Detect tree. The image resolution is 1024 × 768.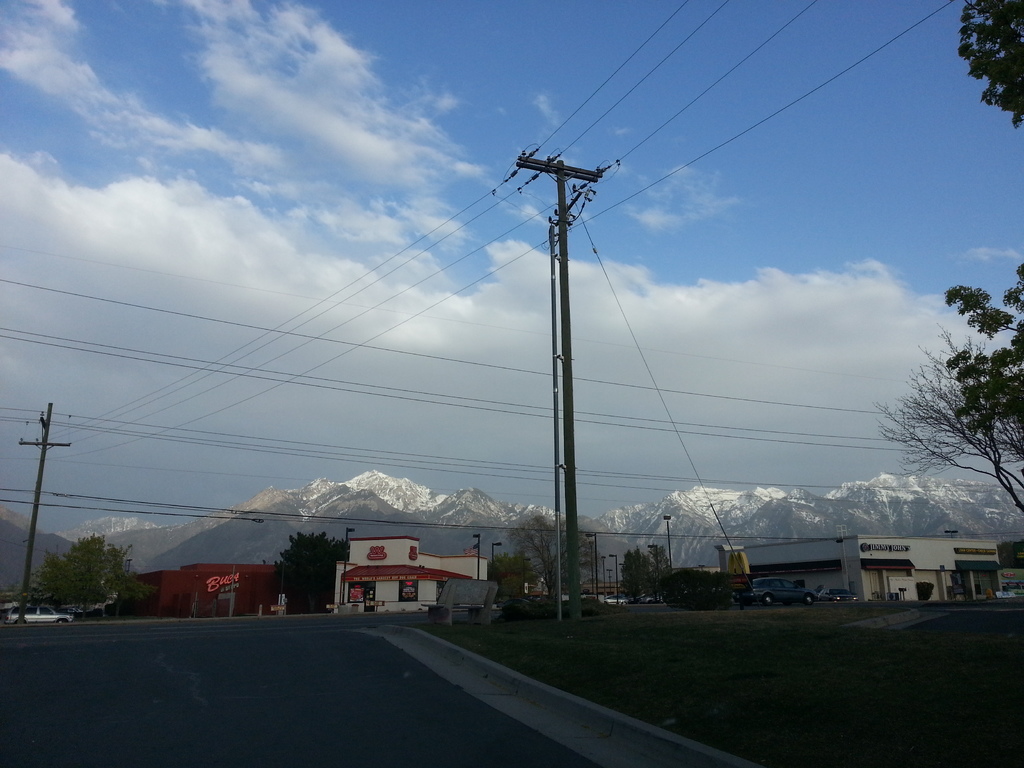
bbox=(499, 488, 583, 632).
